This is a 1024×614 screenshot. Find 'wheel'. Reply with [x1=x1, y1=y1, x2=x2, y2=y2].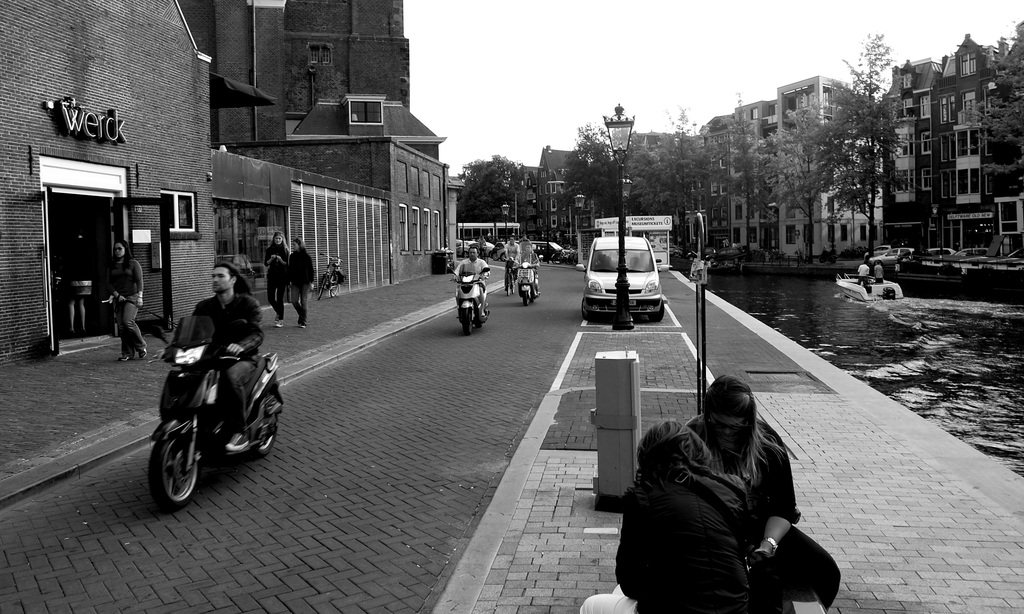
[x1=246, y1=387, x2=278, y2=457].
